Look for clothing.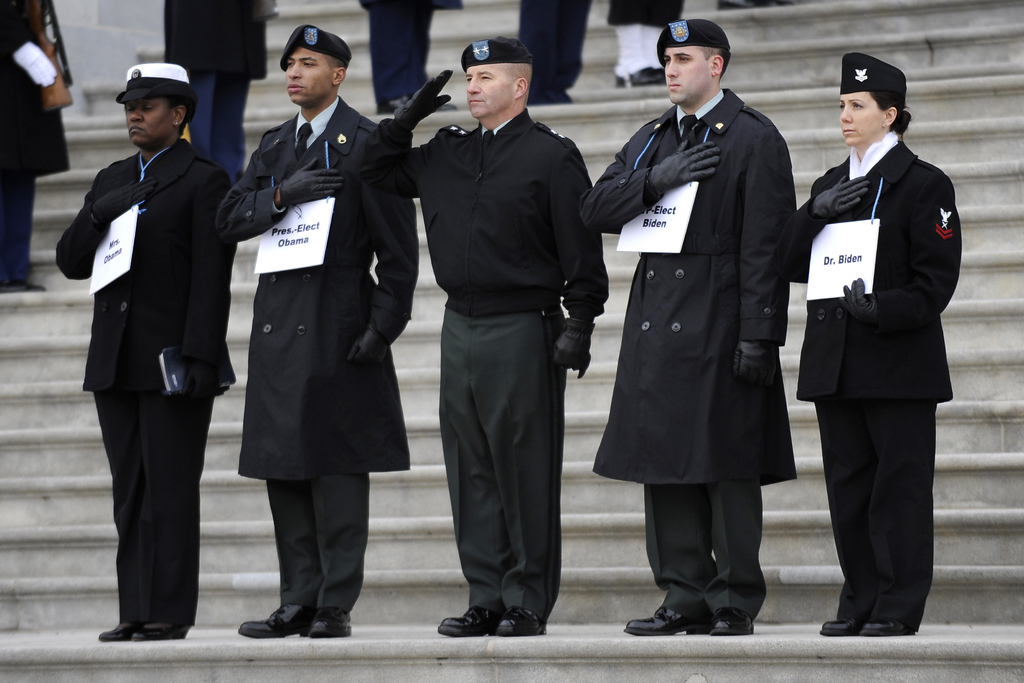
Found: bbox=[519, 0, 593, 89].
